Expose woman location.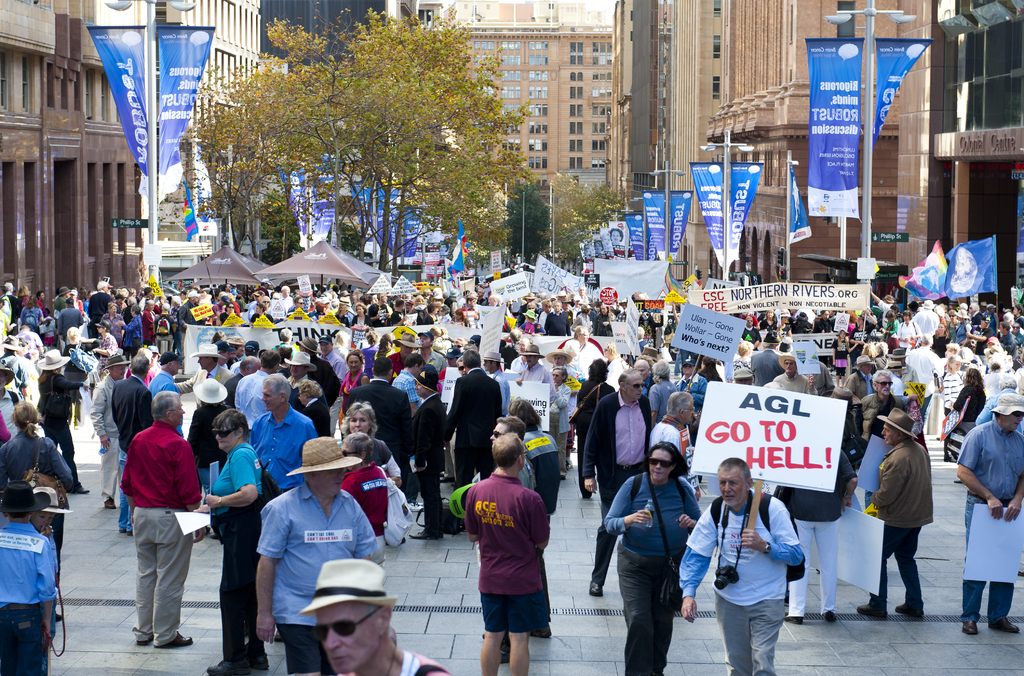
Exposed at detection(193, 410, 270, 675).
